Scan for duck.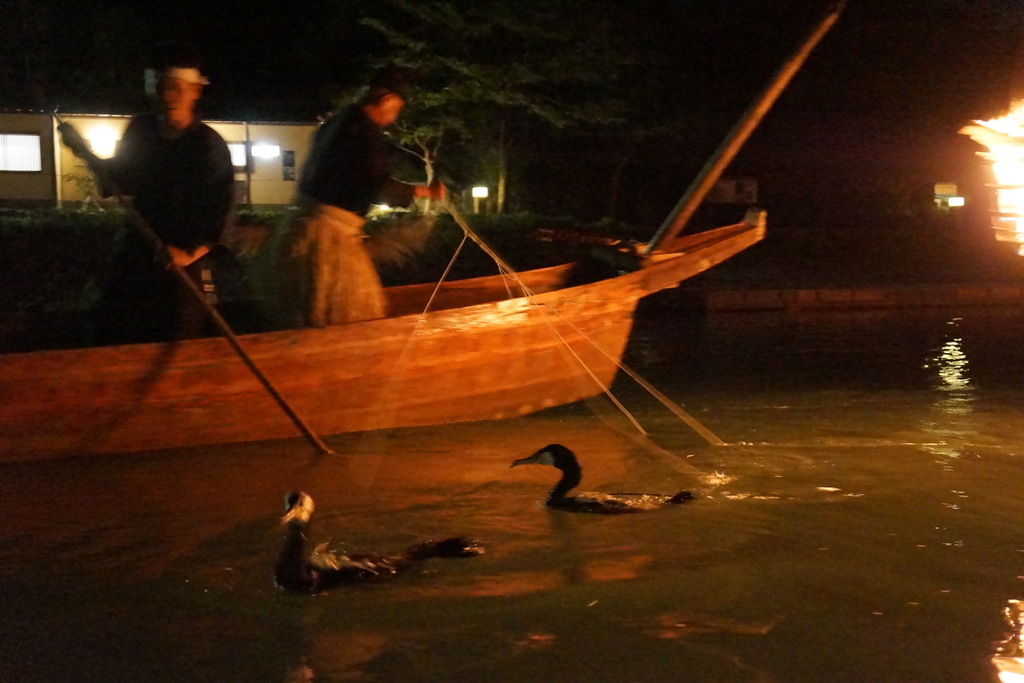
Scan result: bbox=(275, 484, 483, 595).
